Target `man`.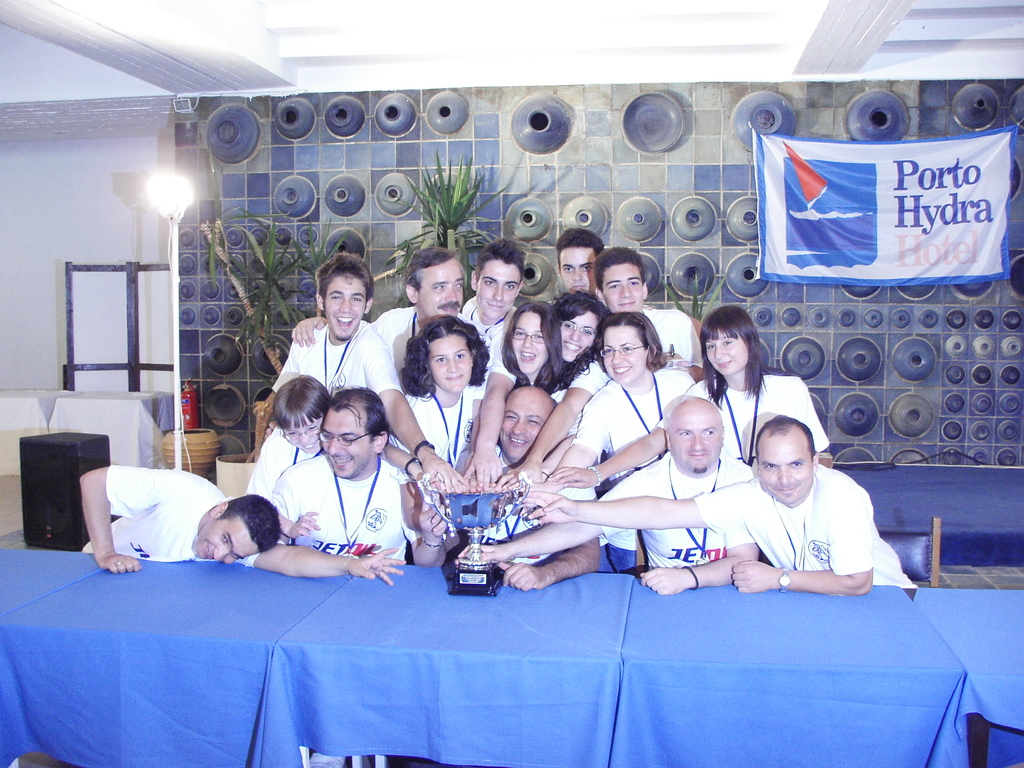
Target region: (551, 226, 604, 298).
